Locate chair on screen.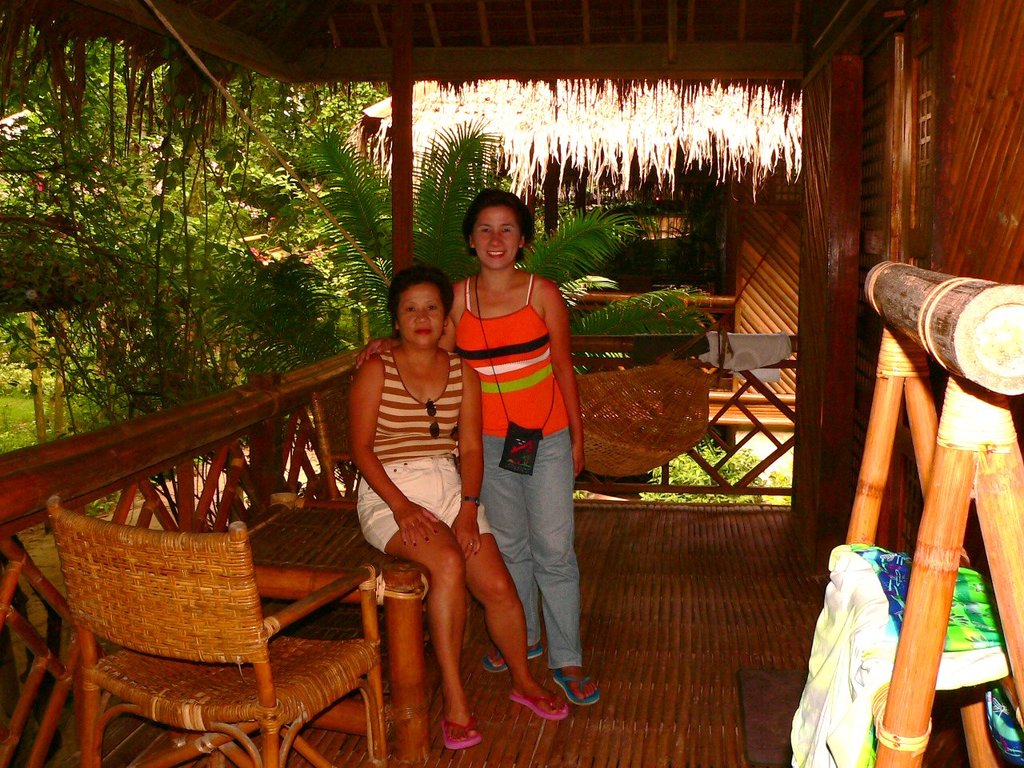
On screen at {"left": 12, "top": 458, "right": 435, "bottom": 767}.
